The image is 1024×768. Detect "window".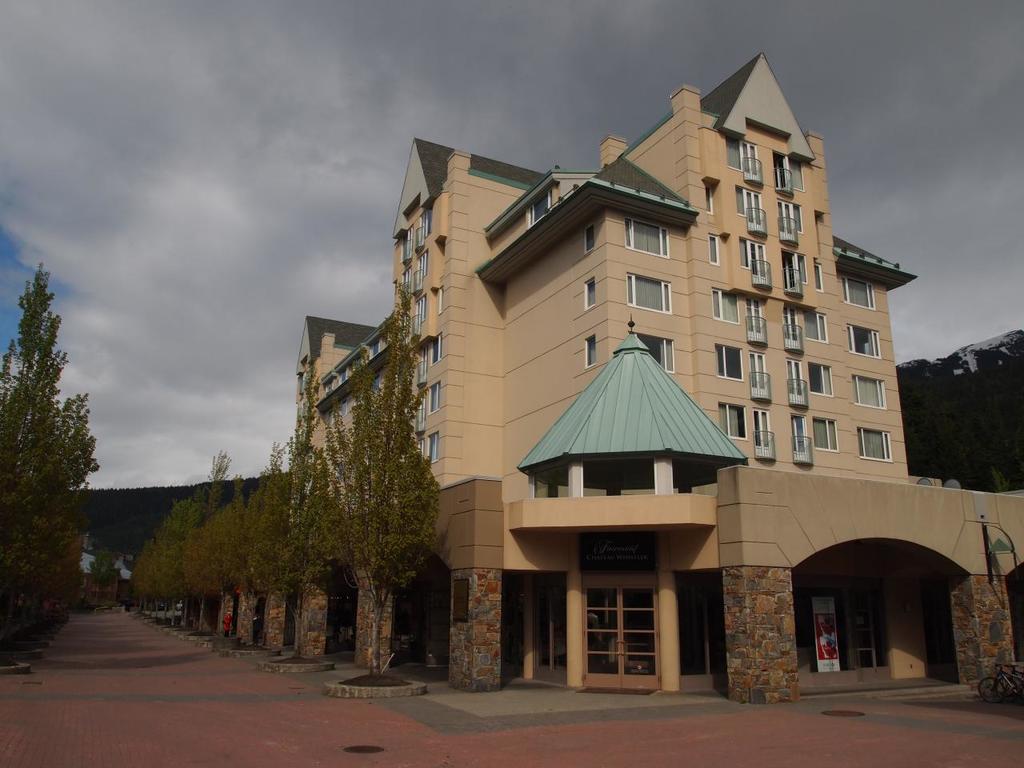
Detection: 734 188 747 216.
